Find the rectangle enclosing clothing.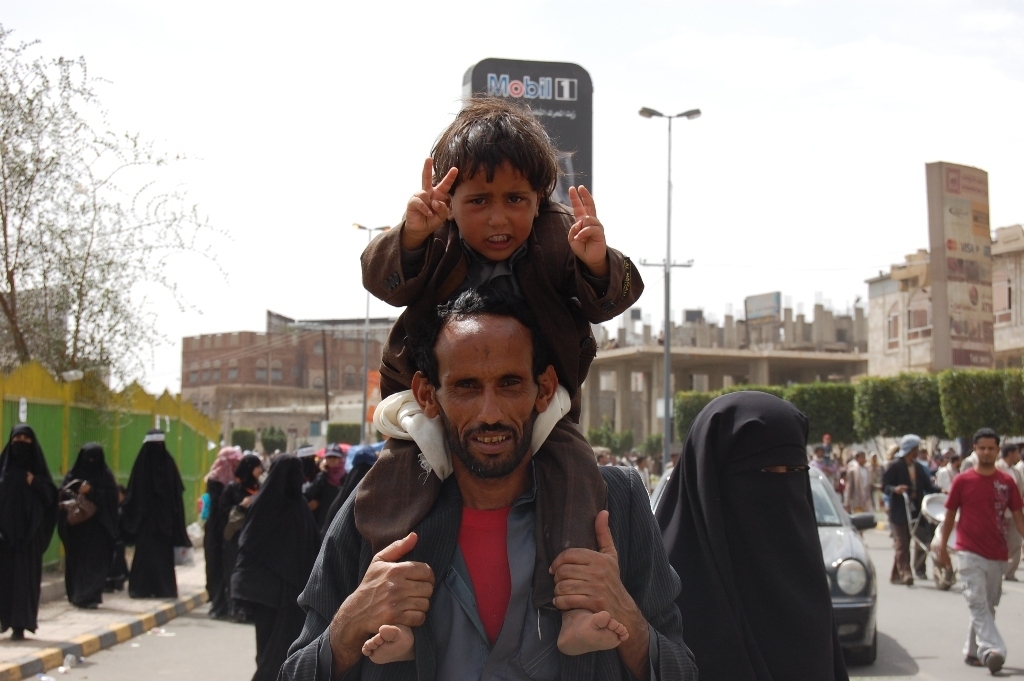
[left=3, top=427, right=68, bottom=632].
